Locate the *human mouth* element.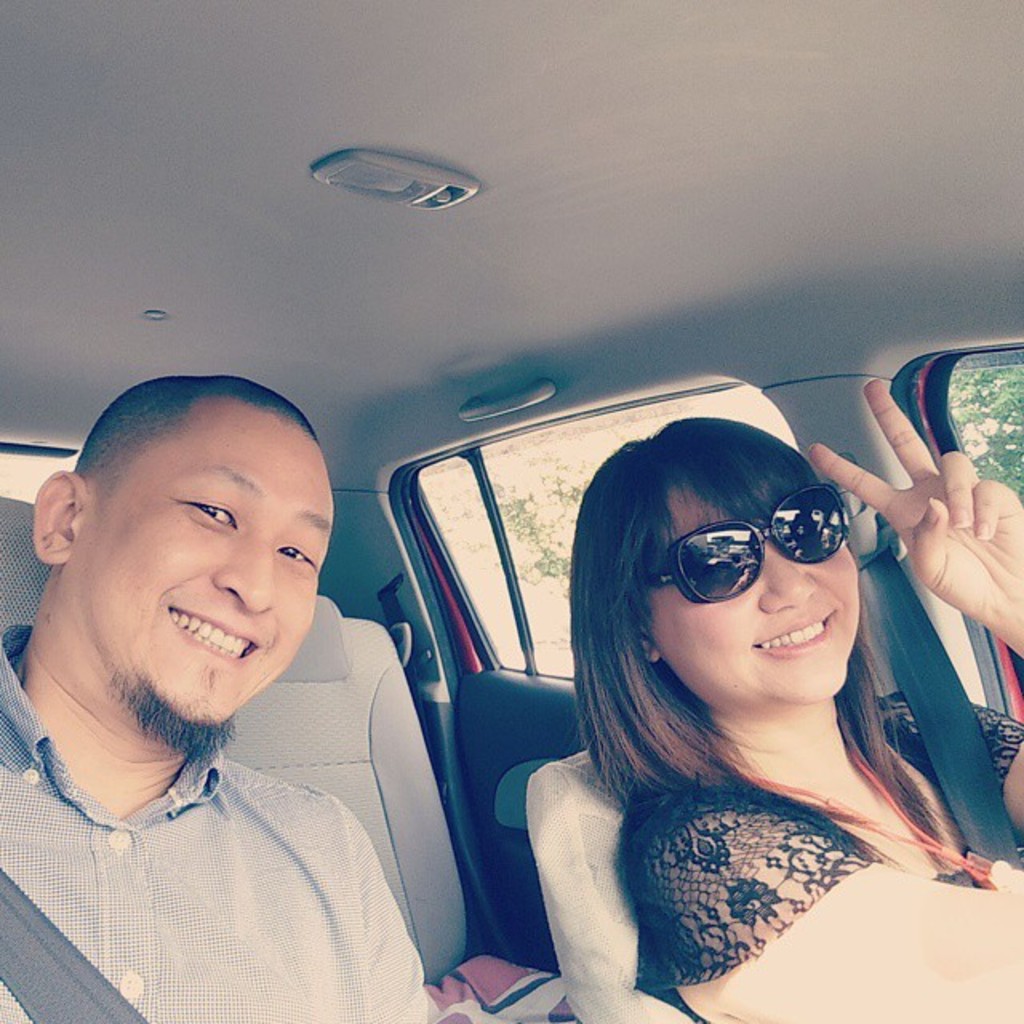
Element bbox: region(747, 605, 840, 656).
